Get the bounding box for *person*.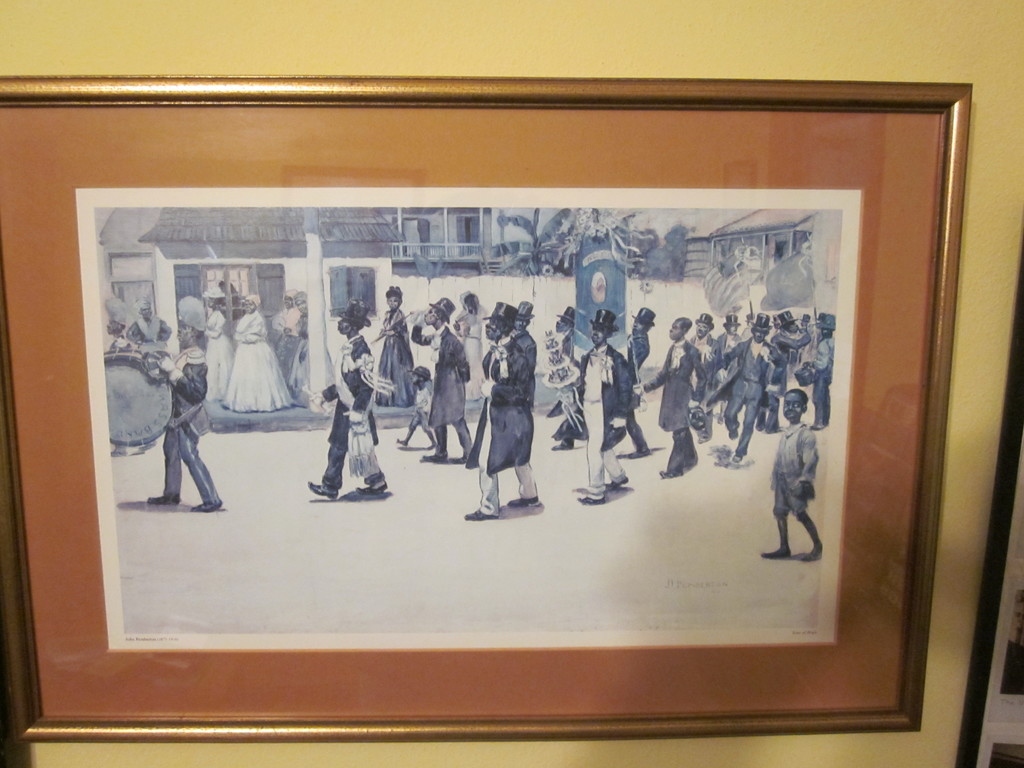
box=[104, 301, 129, 355].
